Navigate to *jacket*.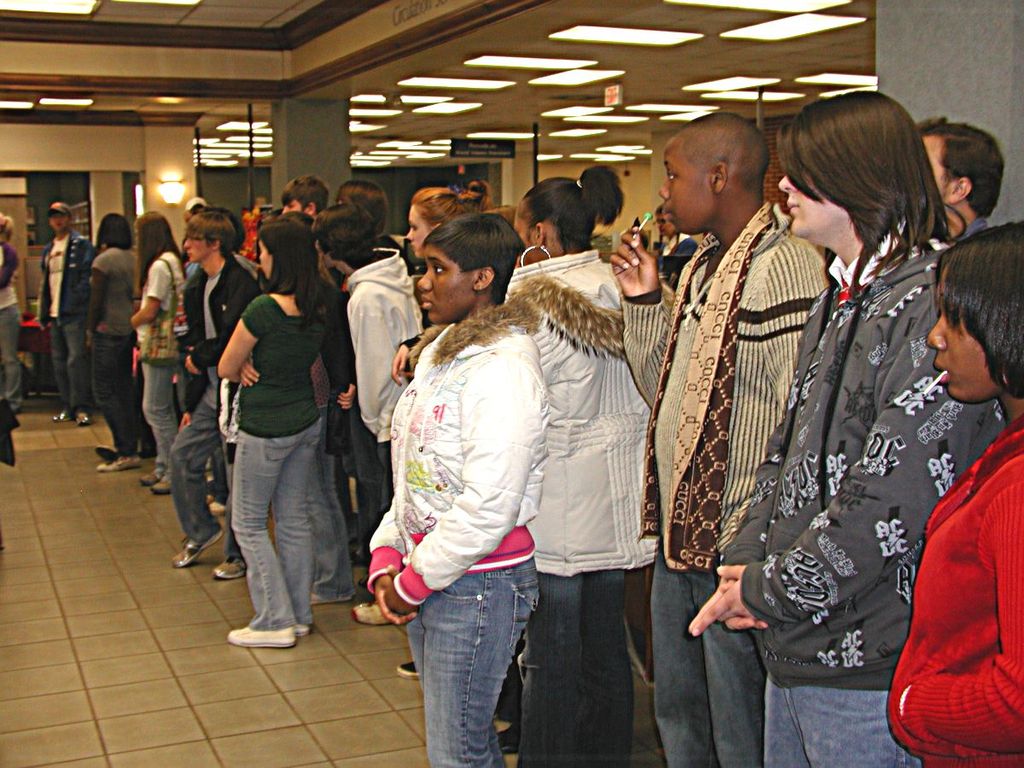
Navigation target: box(757, 154, 988, 720).
